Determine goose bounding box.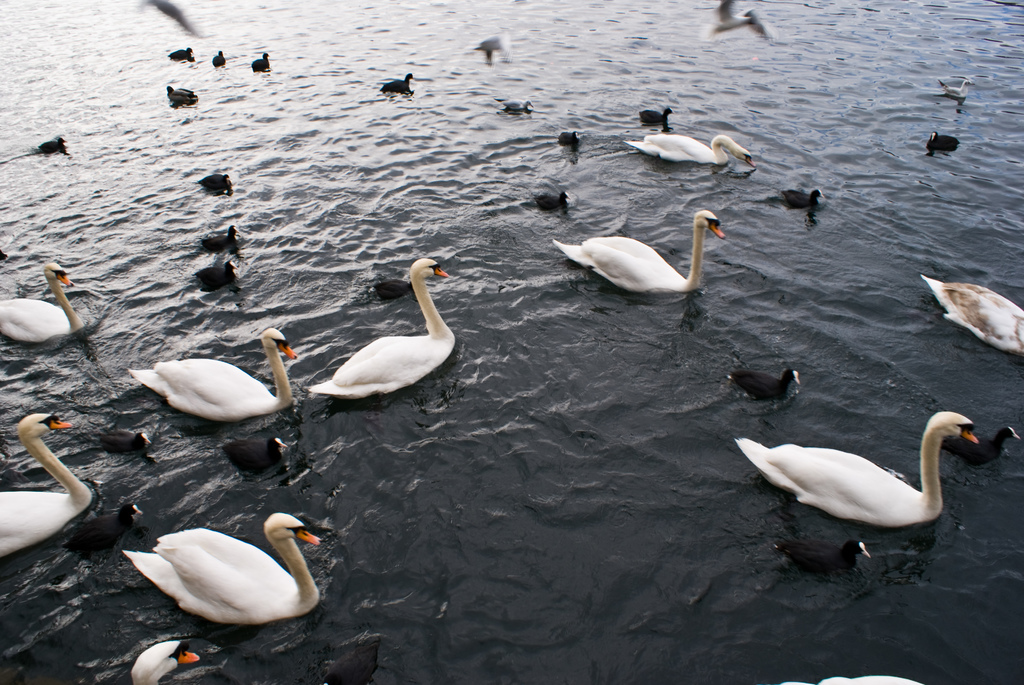
Determined: 186:253:241:300.
